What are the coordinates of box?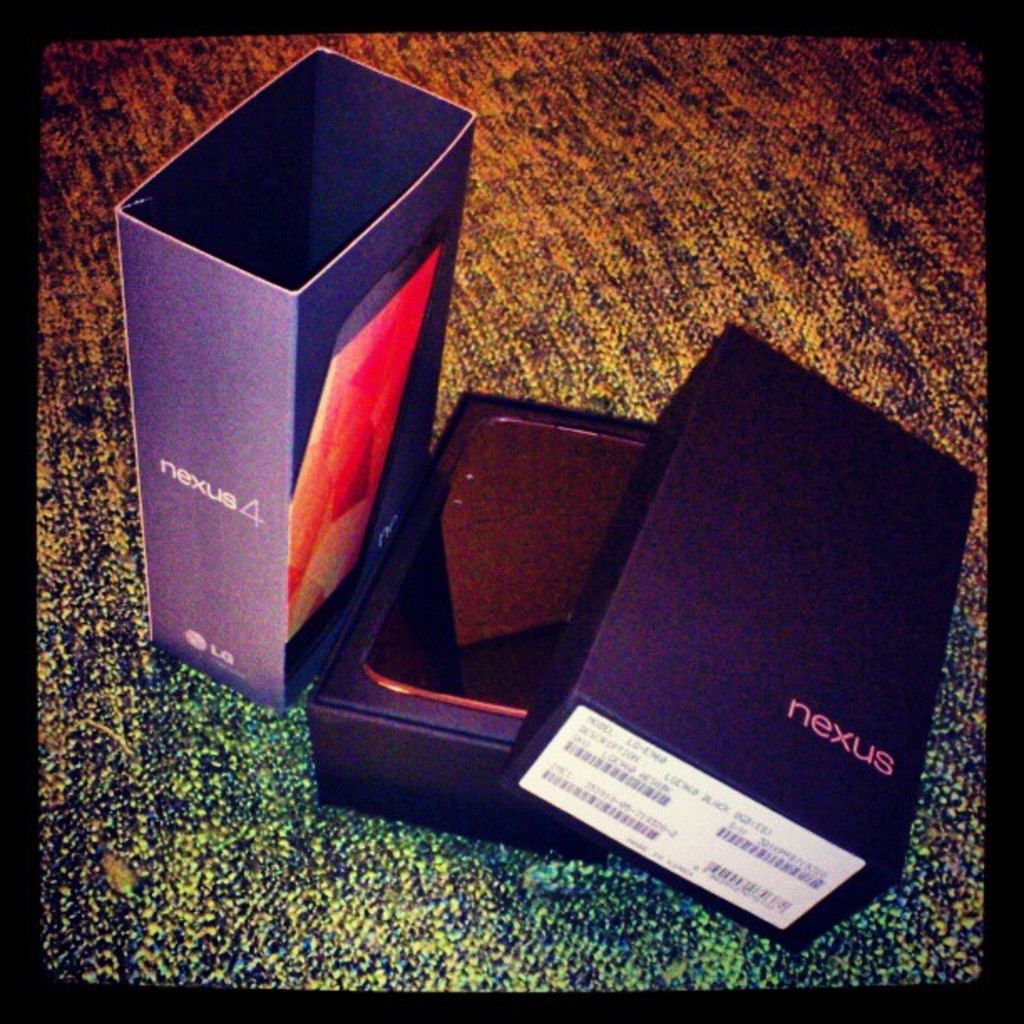
{"x1": 87, "y1": 54, "x2": 468, "y2": 698}.
